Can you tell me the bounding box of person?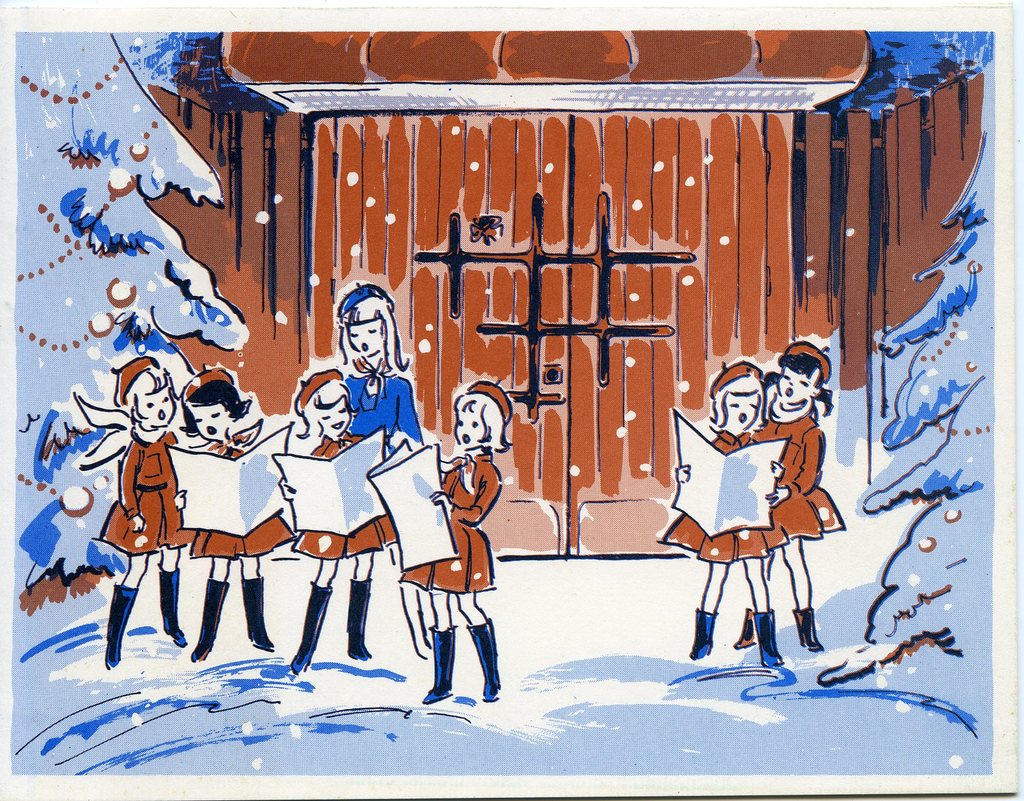
[x1=177, y1=368, x2=289, y2=663].
